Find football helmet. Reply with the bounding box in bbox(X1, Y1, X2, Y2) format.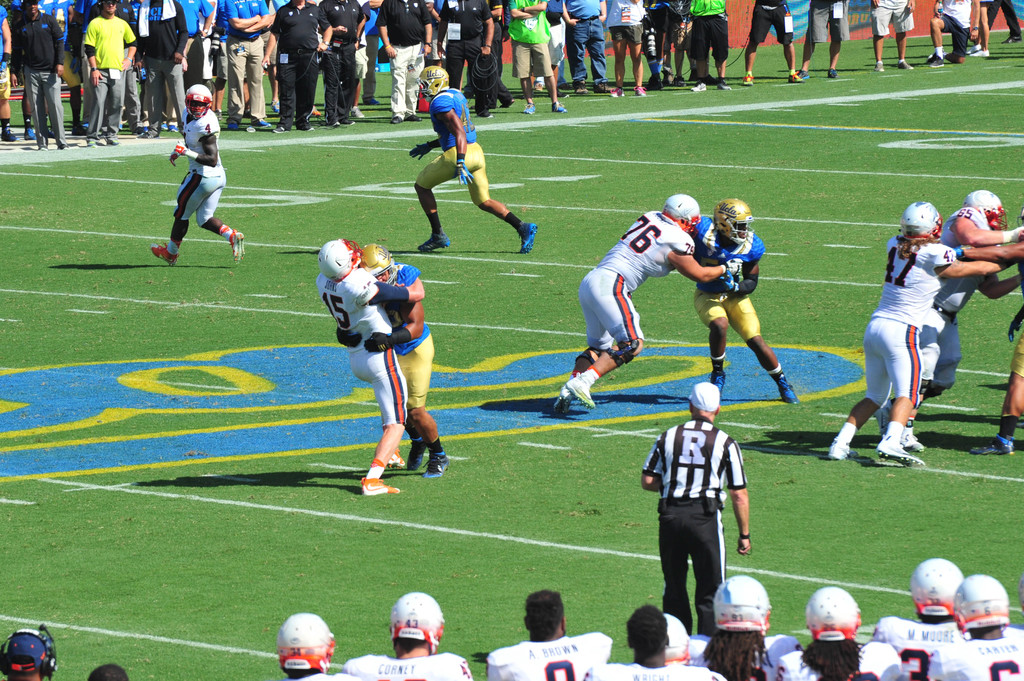
bbox(385, 592, 446, 656).
